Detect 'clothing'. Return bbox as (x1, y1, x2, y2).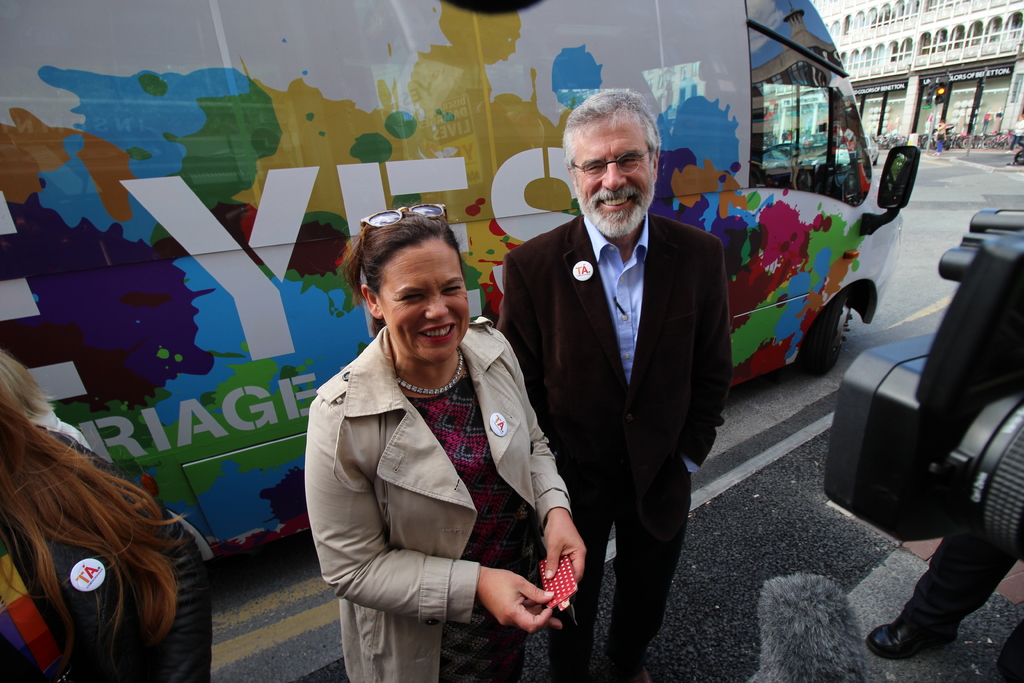
(1, 492, 221, 682).
